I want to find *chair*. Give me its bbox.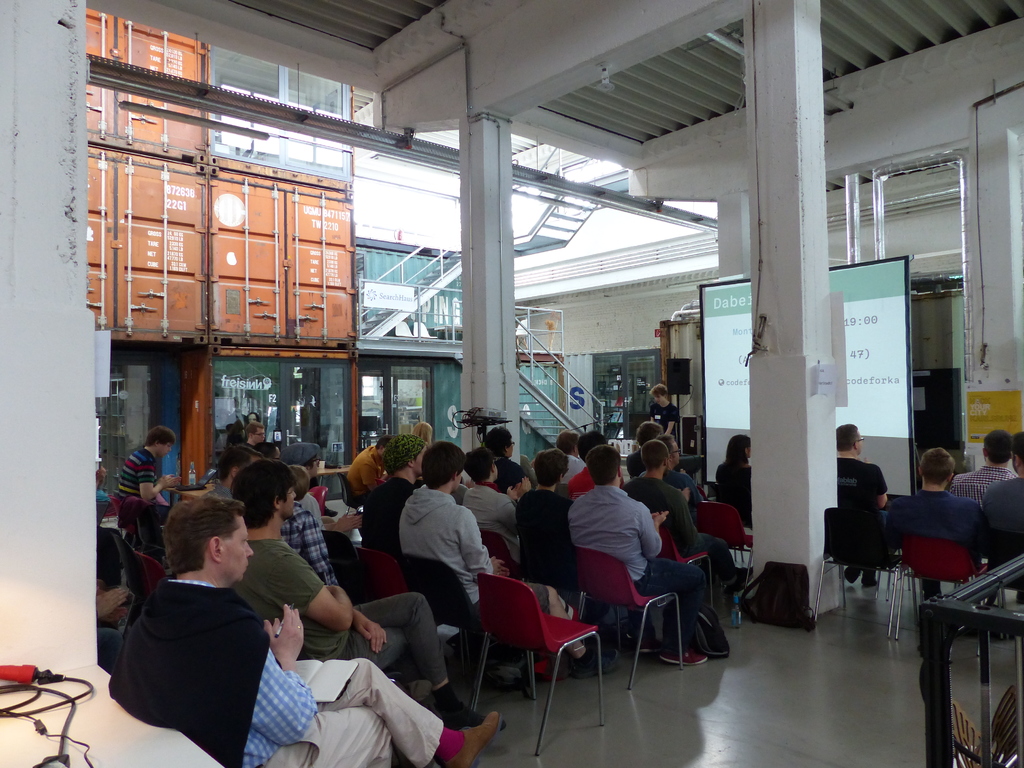
(656,519,717,614).
